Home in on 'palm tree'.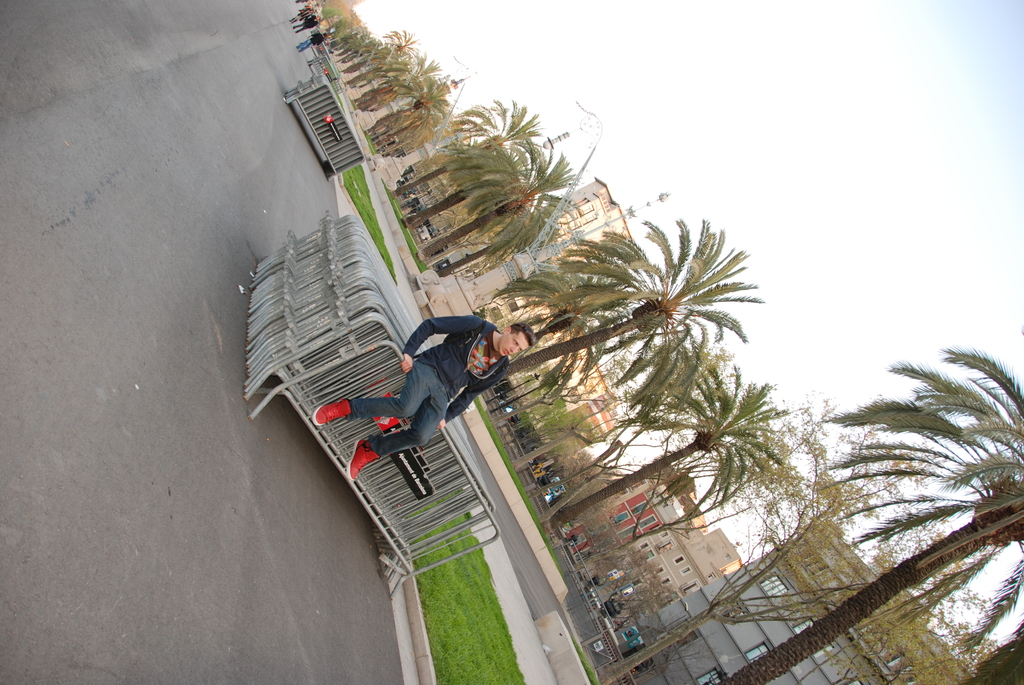
Homed in at 716:354:1023:684.
